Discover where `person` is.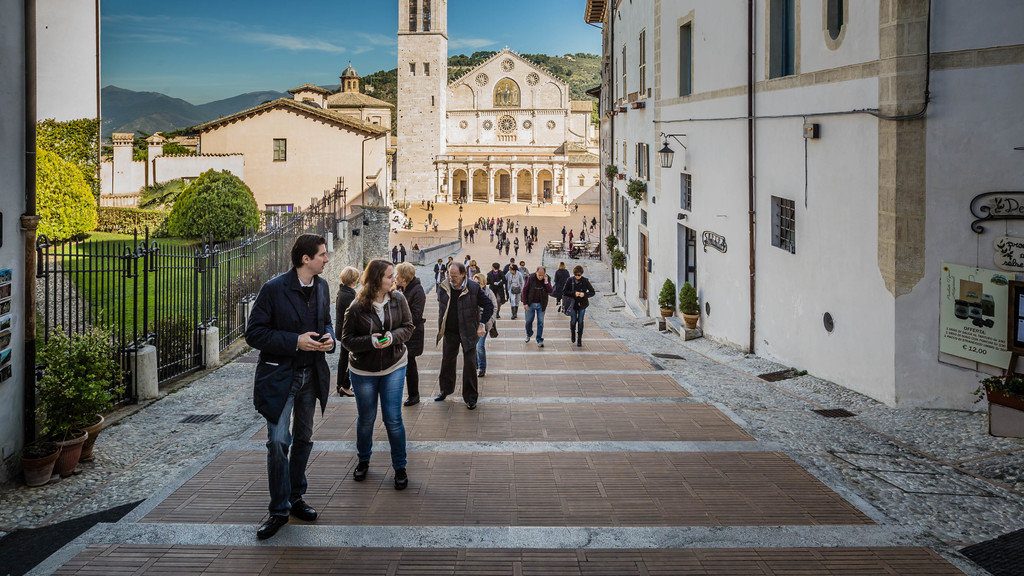
Discovered at x1=241, y1=232, x2=341, y2=541.
